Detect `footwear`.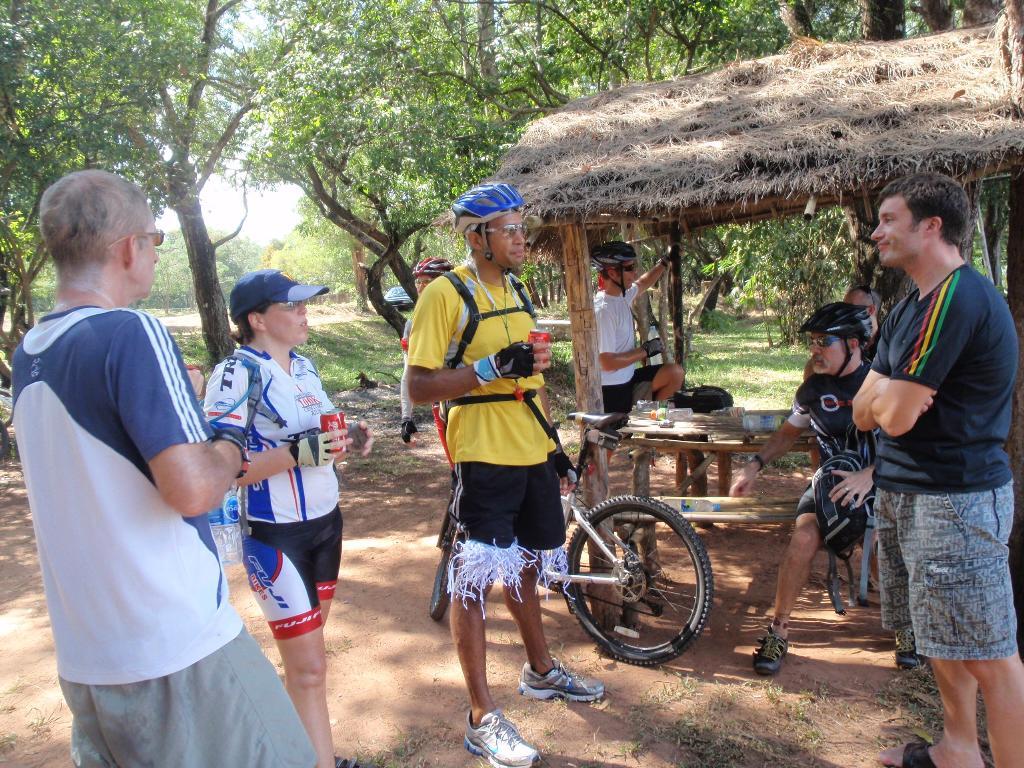
Detected at bbox(463, 708, 541, 767).
